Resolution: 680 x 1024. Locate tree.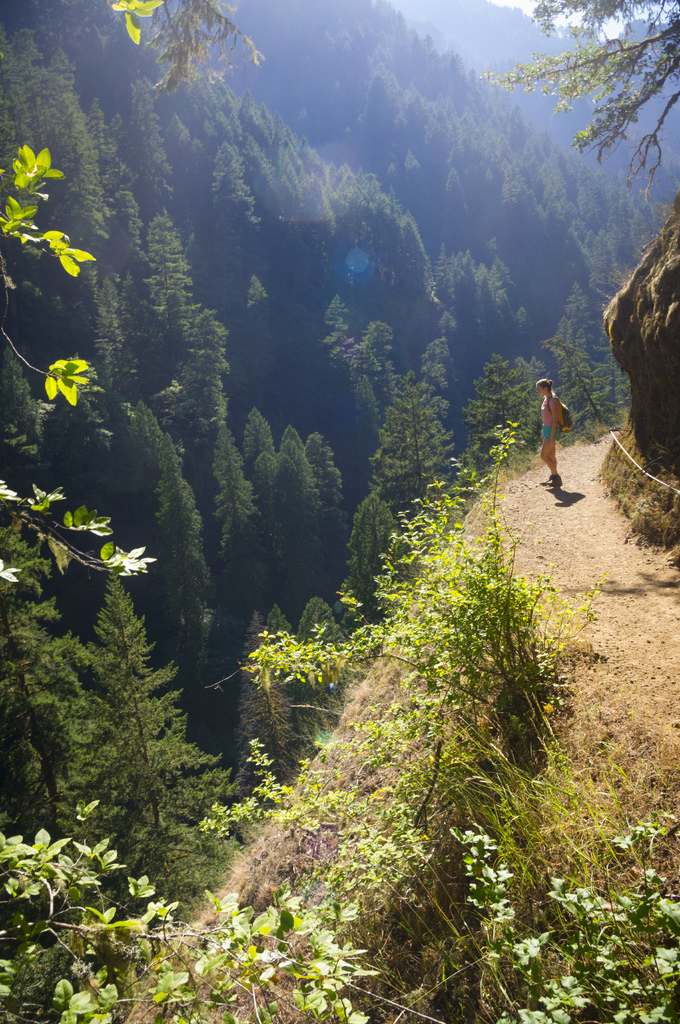
bbox=[327, 164, 446, 297].
